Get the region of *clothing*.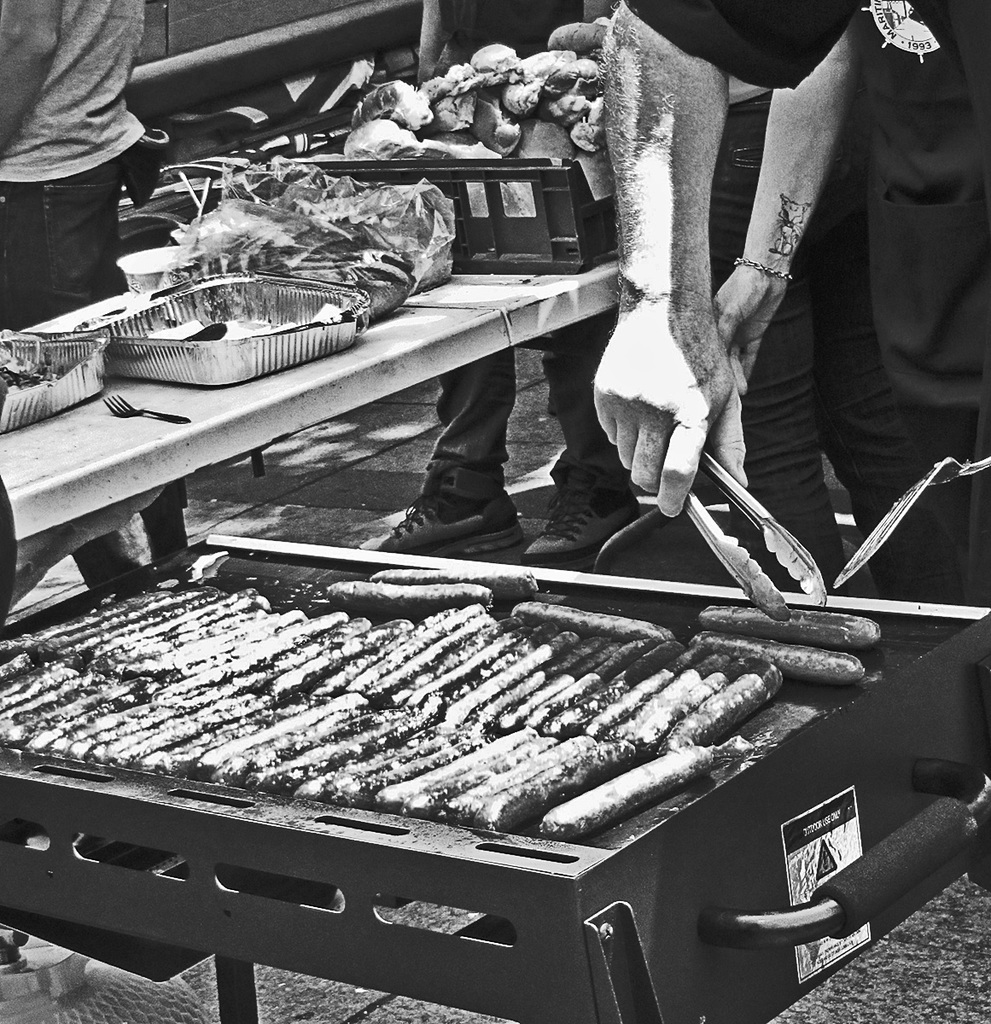
box=[624, 0, 990, 615].
